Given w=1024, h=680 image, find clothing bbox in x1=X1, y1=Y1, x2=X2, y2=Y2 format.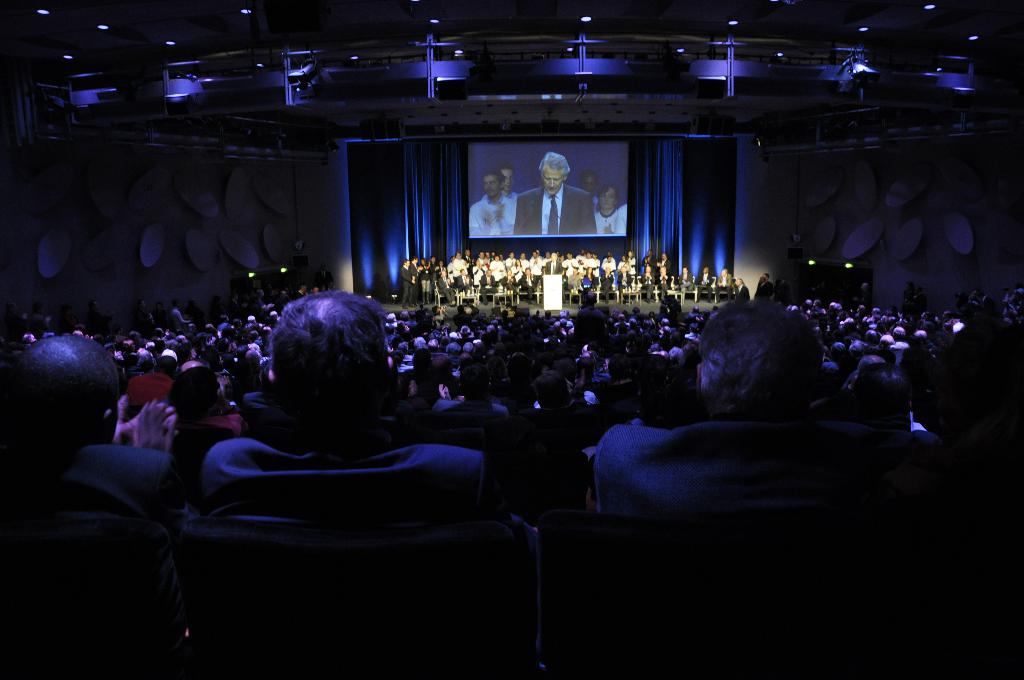
x1=598, y1=206, x2=620, y2=233.
